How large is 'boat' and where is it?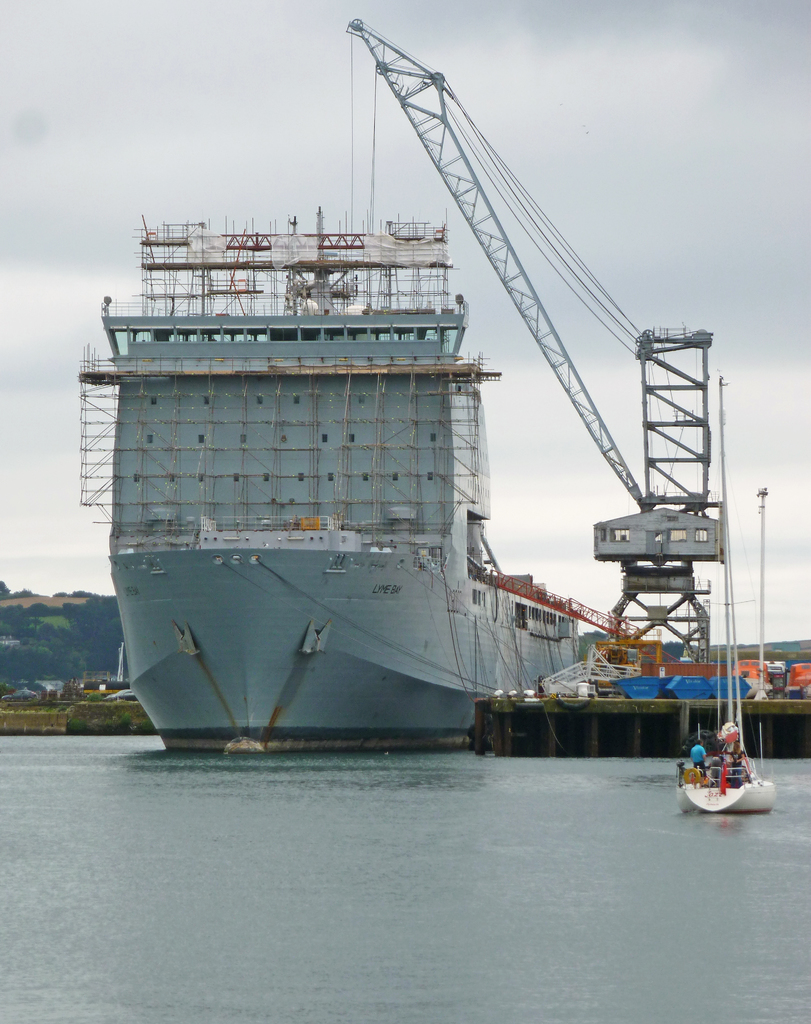
Bounding box: pyautogui.locateOnScreen(72, 205, 582, 758).
